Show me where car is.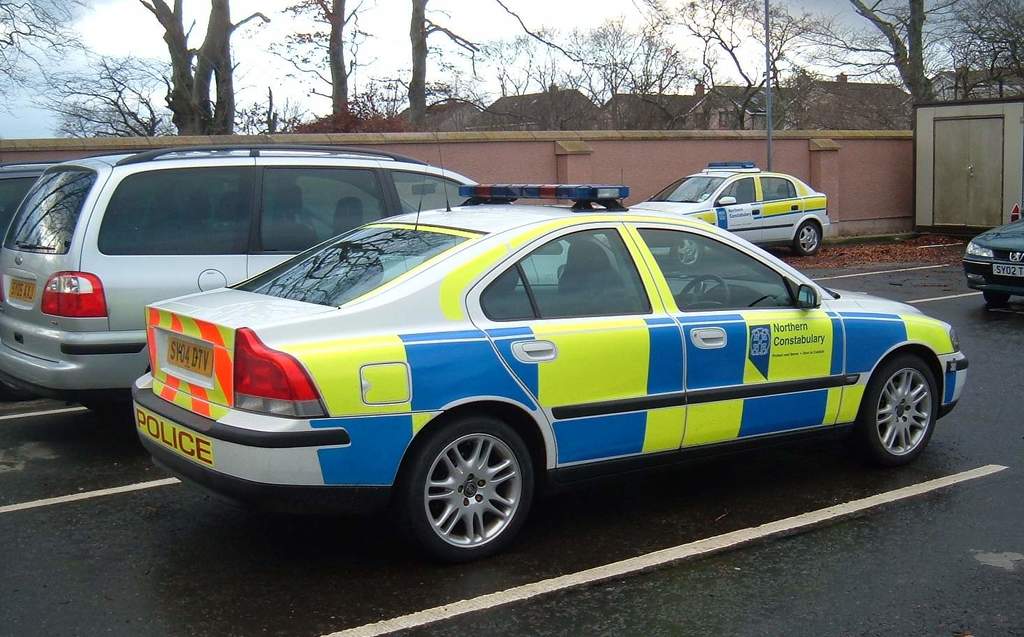
car is at {"x1": 962, "y1": 205, "x2": 1023, "y2": 304}.
